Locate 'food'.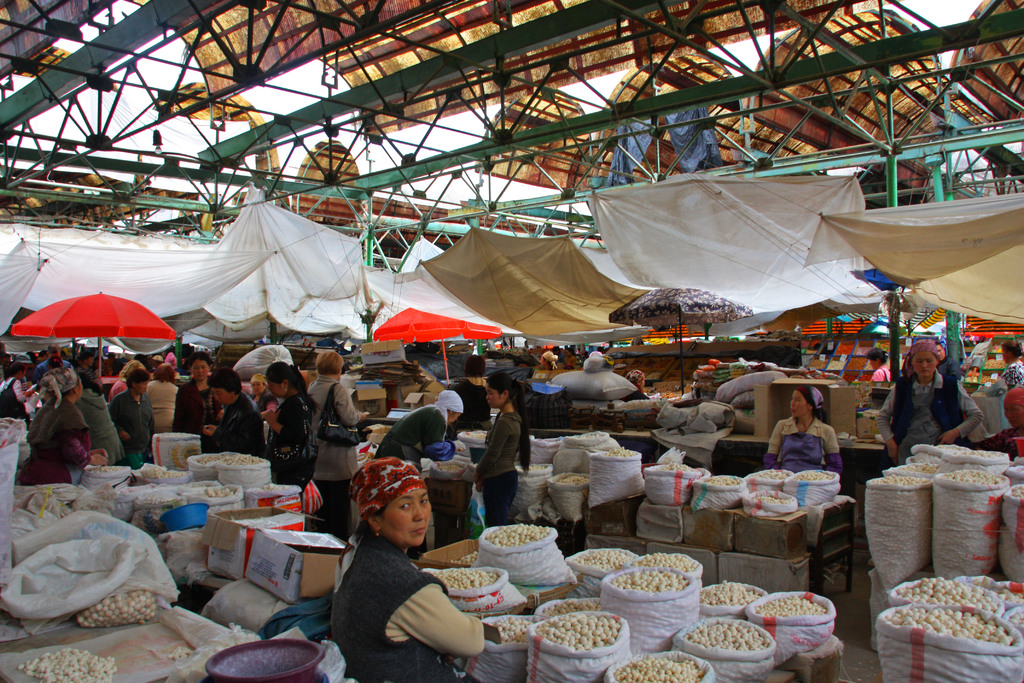
Bounding box: region(701, 475, 740, 486).
